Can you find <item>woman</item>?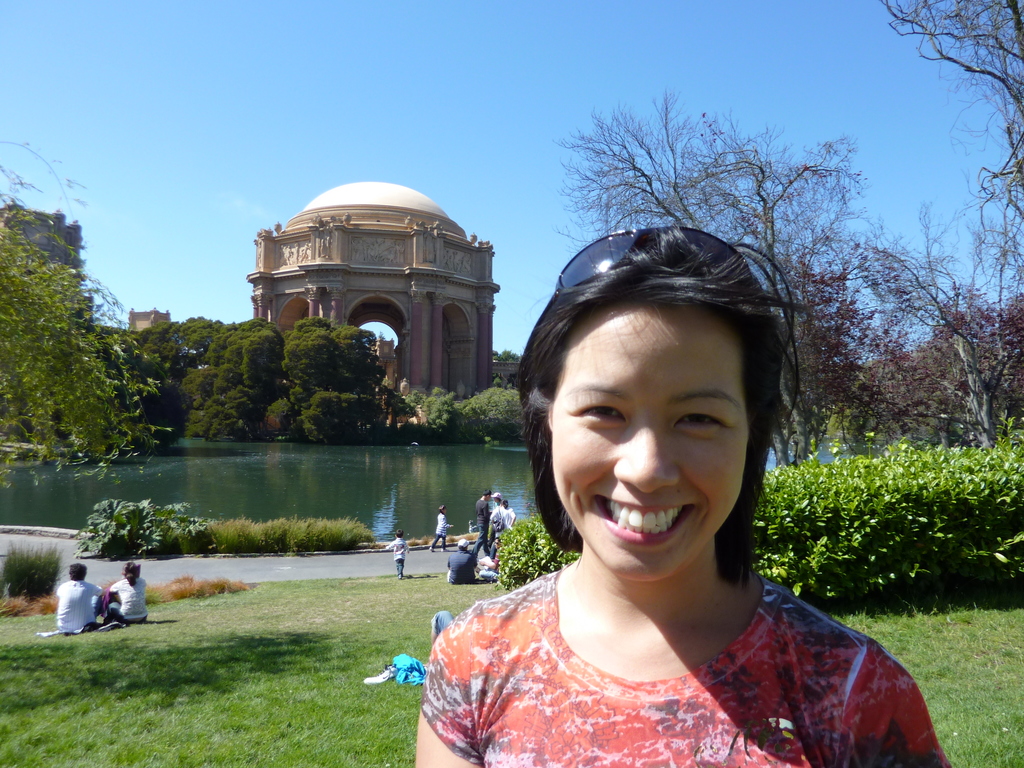
Yes, bounding box: [413, 229, 950, 767].
